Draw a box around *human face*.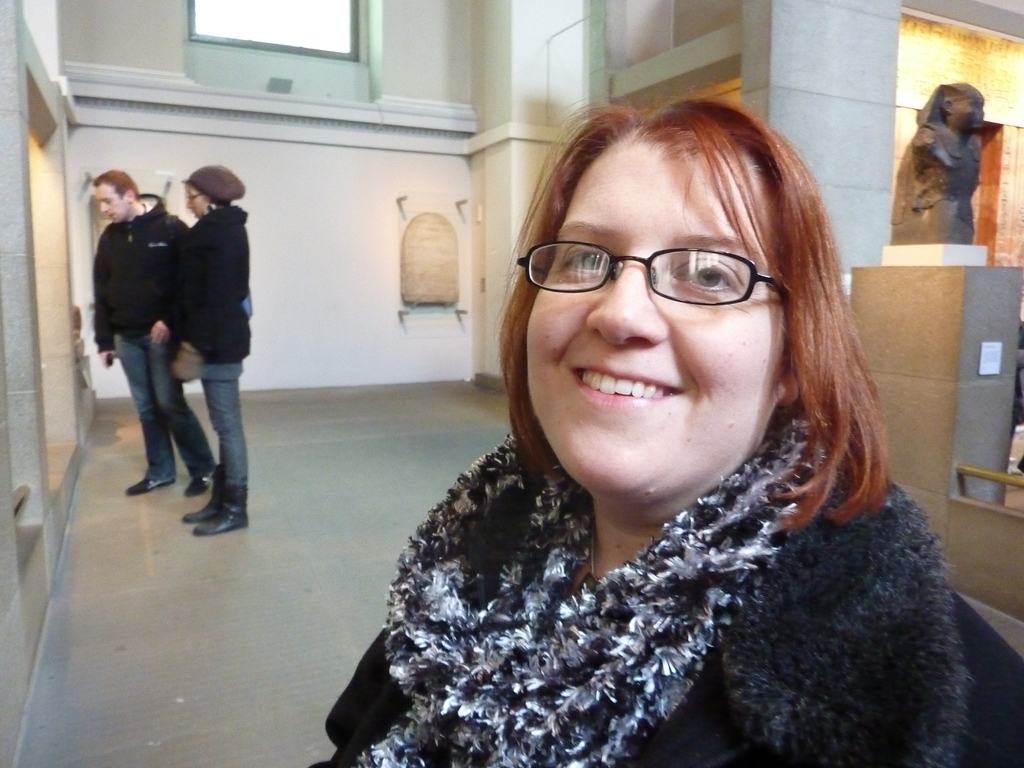
BBox(527, 148, 780, 499).
